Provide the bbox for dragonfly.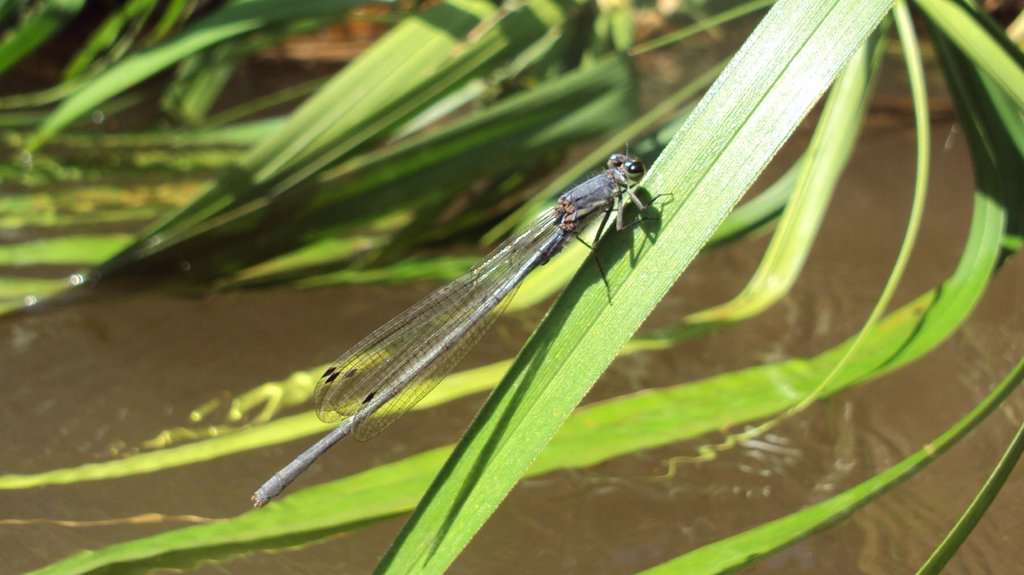
248 139 677 505.
